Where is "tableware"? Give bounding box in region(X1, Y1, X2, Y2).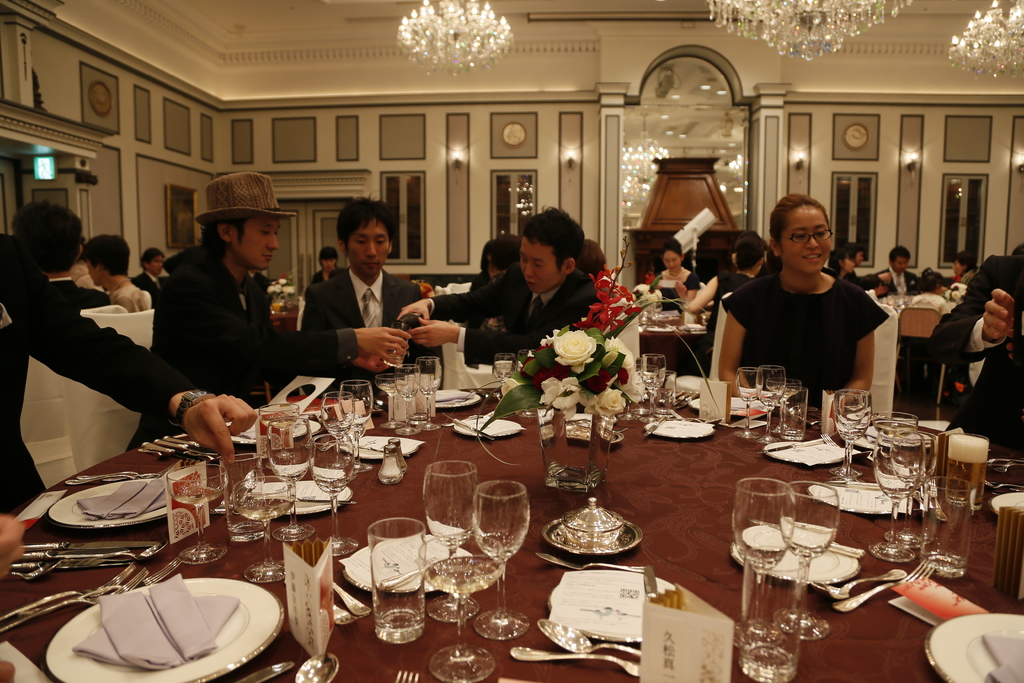
region(558, 497, 624, 547).
